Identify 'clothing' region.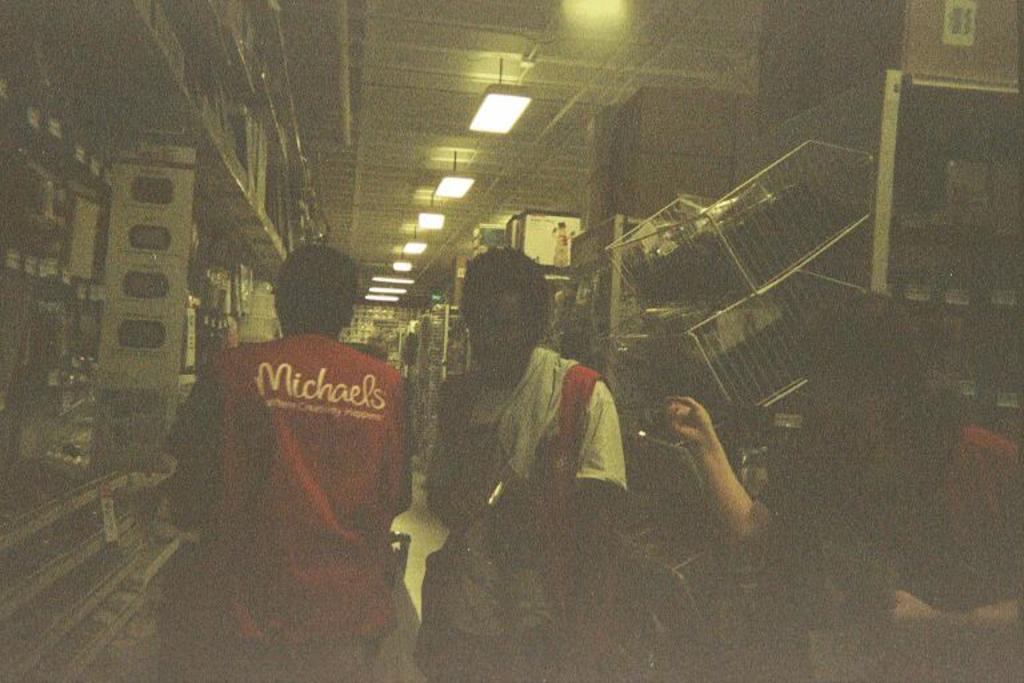
Region: locate(435, 355, 640, 628).
